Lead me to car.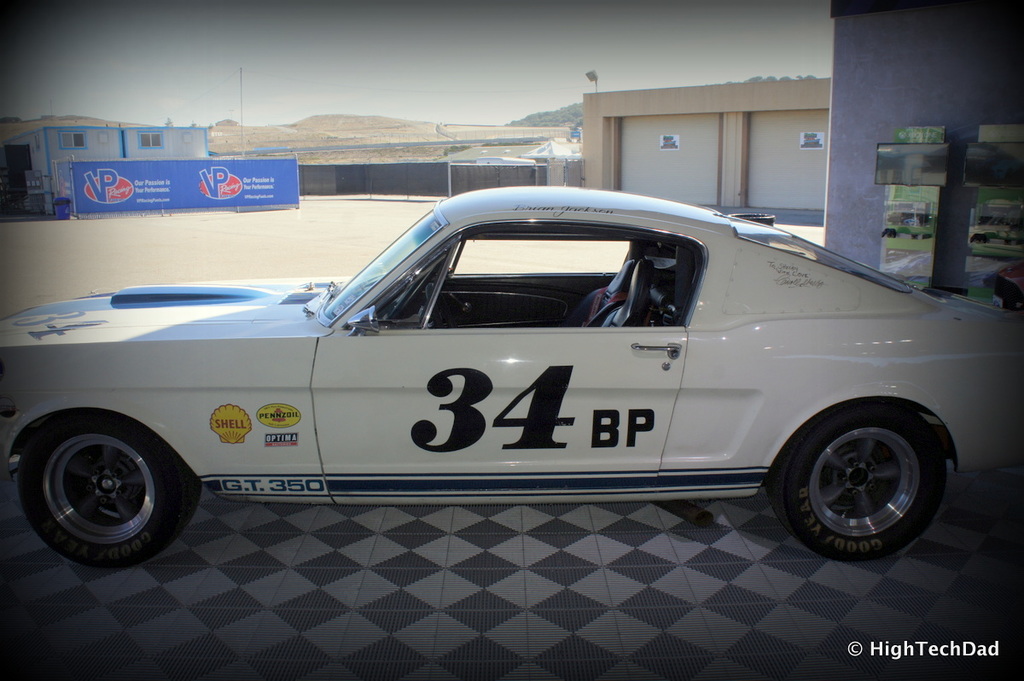
Lead to {"x1": 0, "y1": 186, "x2": 1023, "y2": 564}.
